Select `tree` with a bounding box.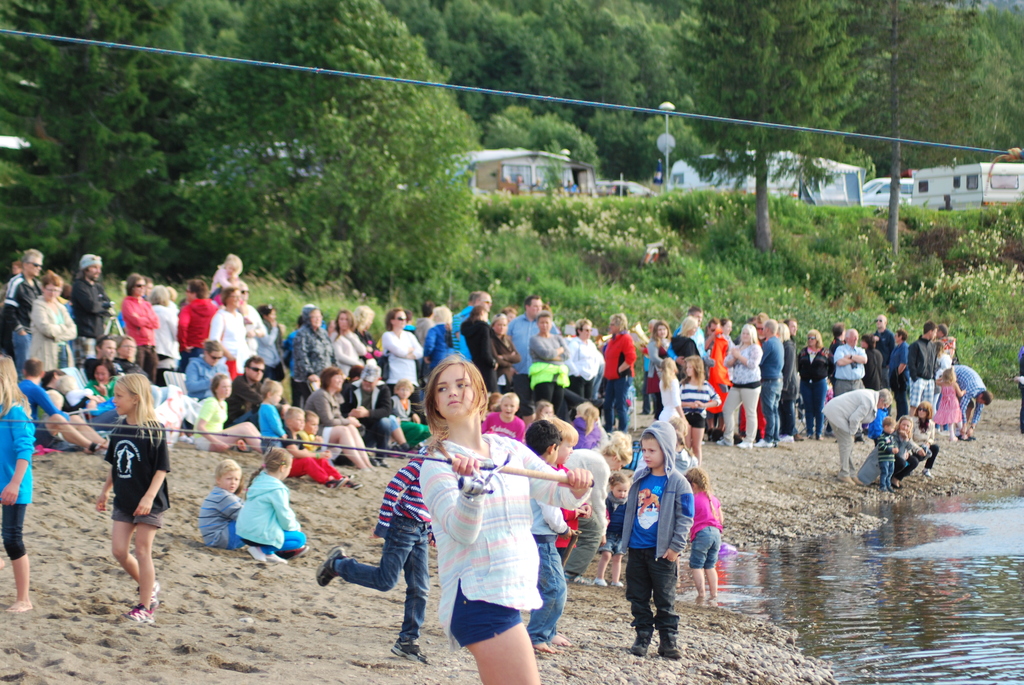
x1=524, y1=0, x2=641, y2=159.
